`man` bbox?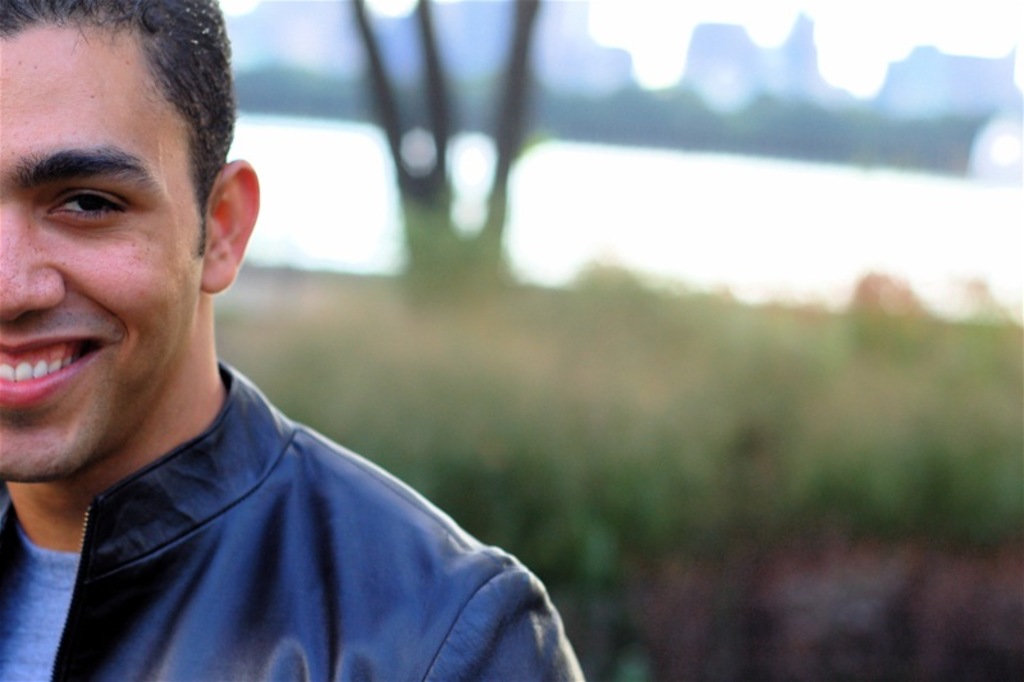
[0, 33, 599, 663]
